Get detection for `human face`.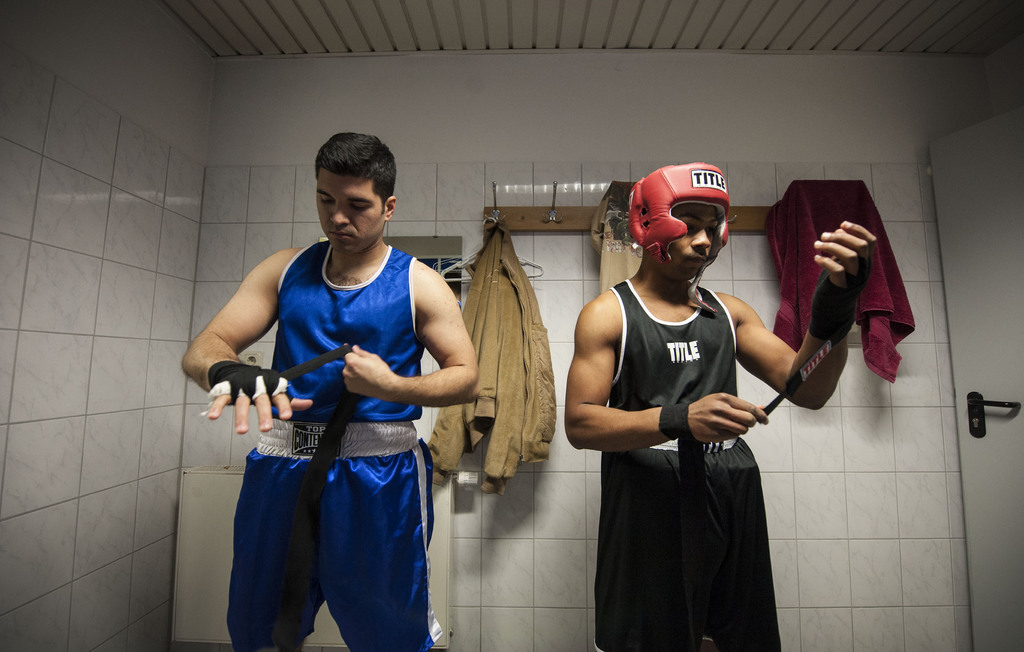
Detection: BBox(319, 167, 383, 250).
